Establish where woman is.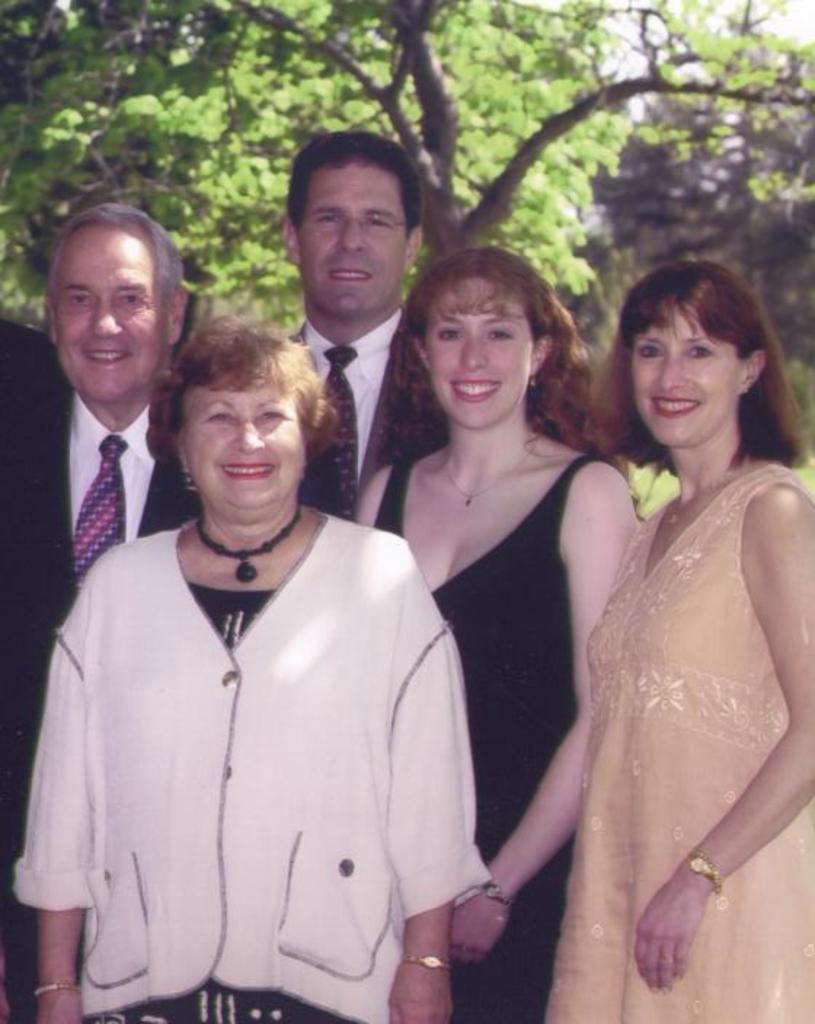
Established at x1=345, y1=244, x2=642, y2=1023.
